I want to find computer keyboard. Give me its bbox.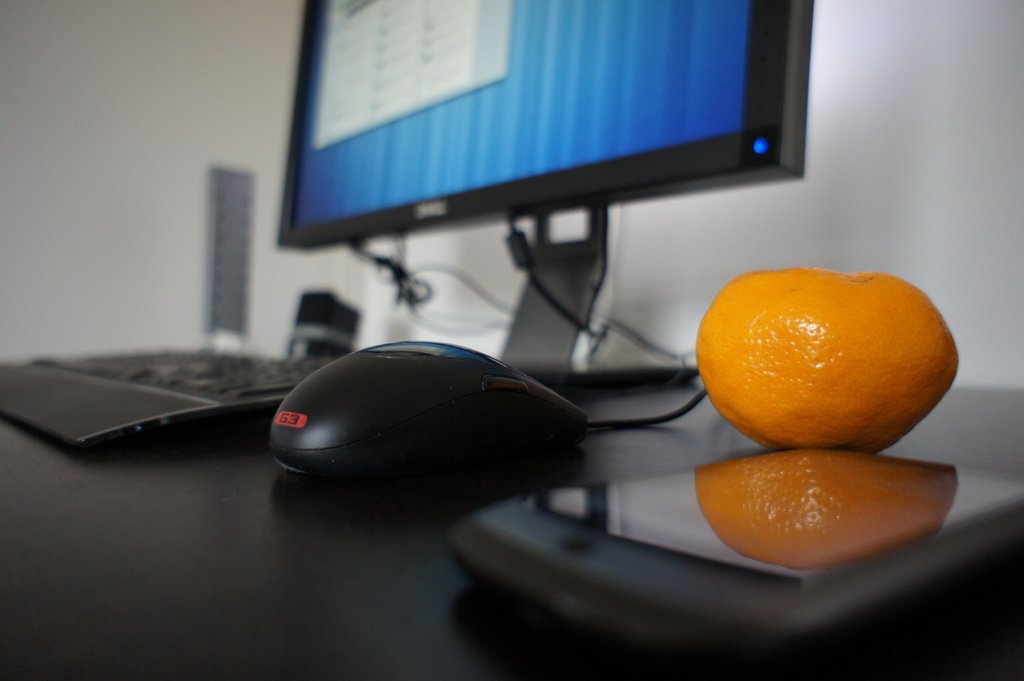
Rect(3, 345, 339, 447).
